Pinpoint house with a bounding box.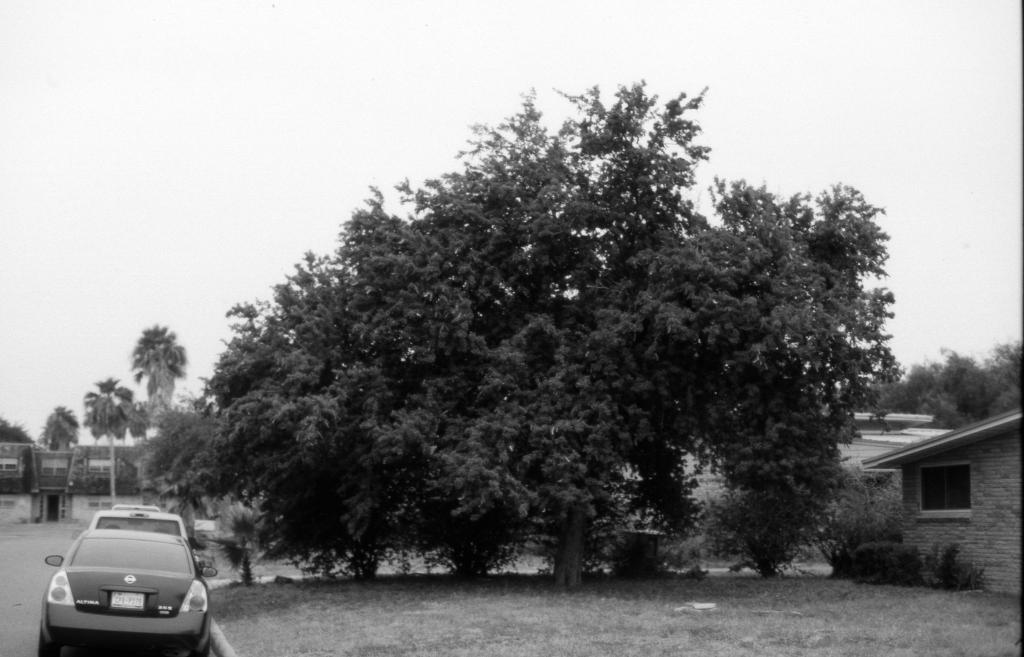
{"left": 0, "top": 439, "right": 156, "bottom": 533}.
